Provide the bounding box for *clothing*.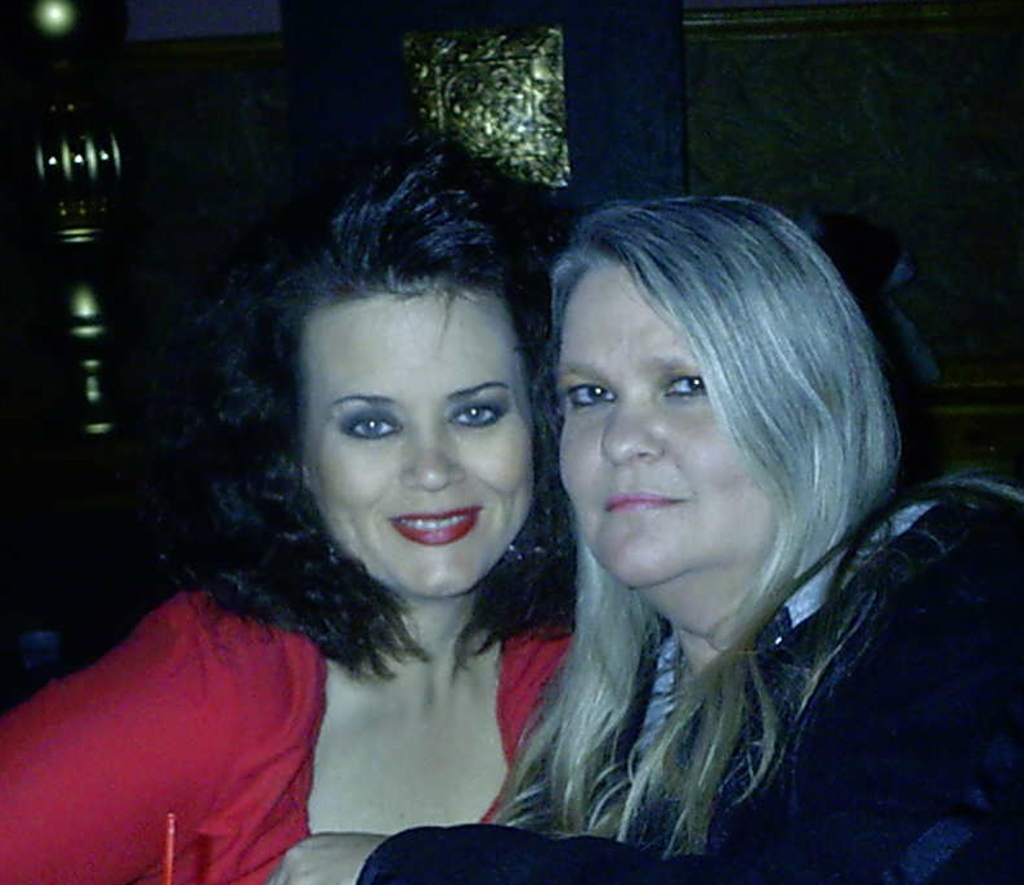
[354,478,1023,884].
